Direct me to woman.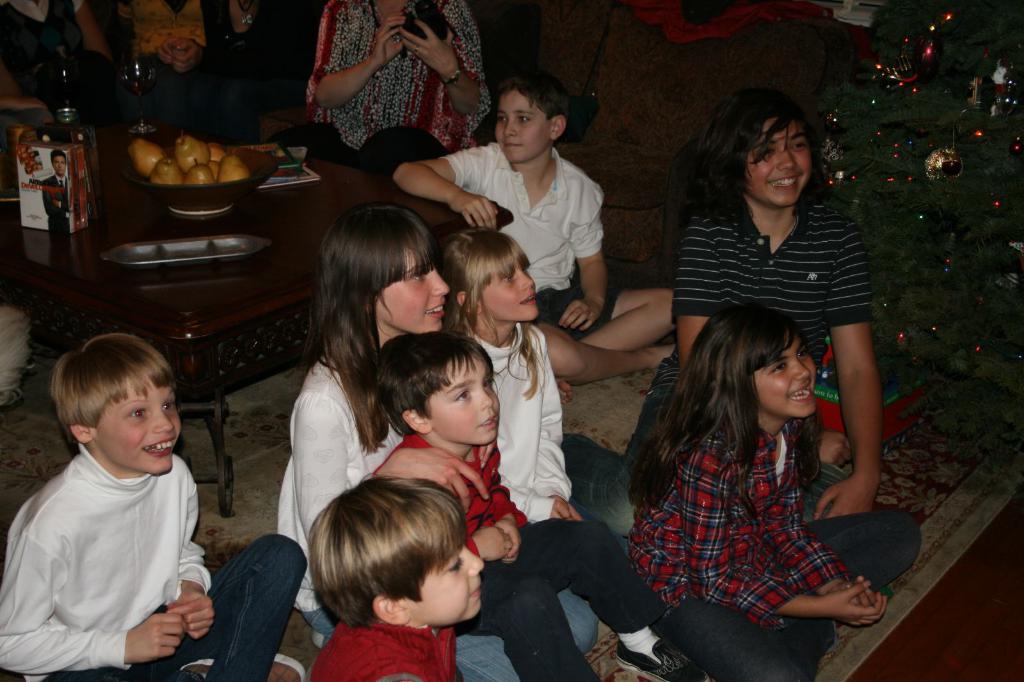
Direction: 263 0 495 185.
